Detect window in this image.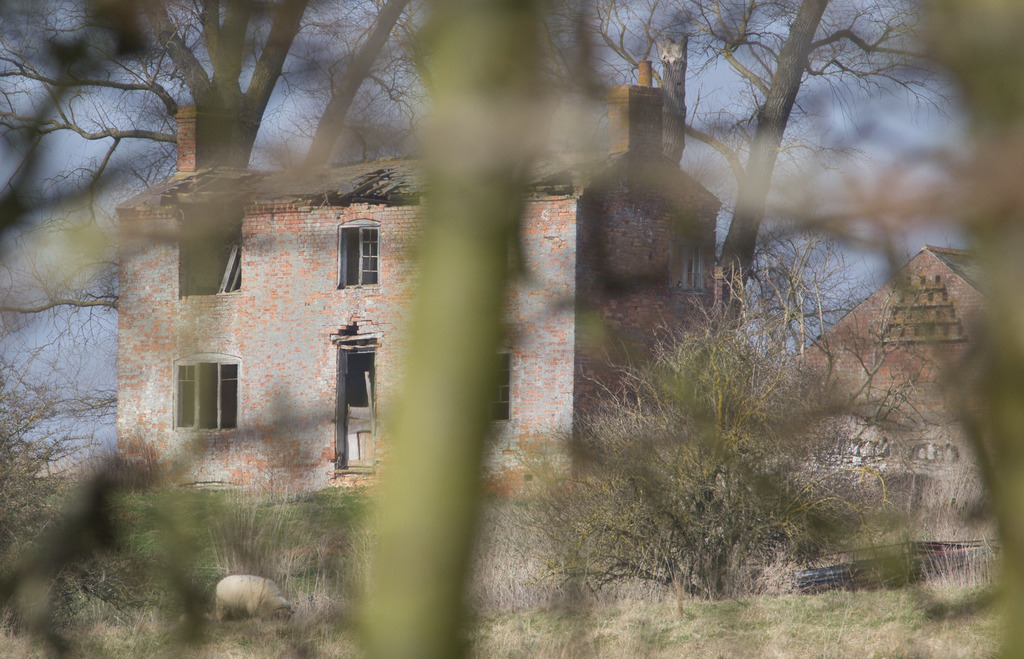
Detection: {"x1": 341, "y1": 220, "x2": 380, "y2": 289}.
